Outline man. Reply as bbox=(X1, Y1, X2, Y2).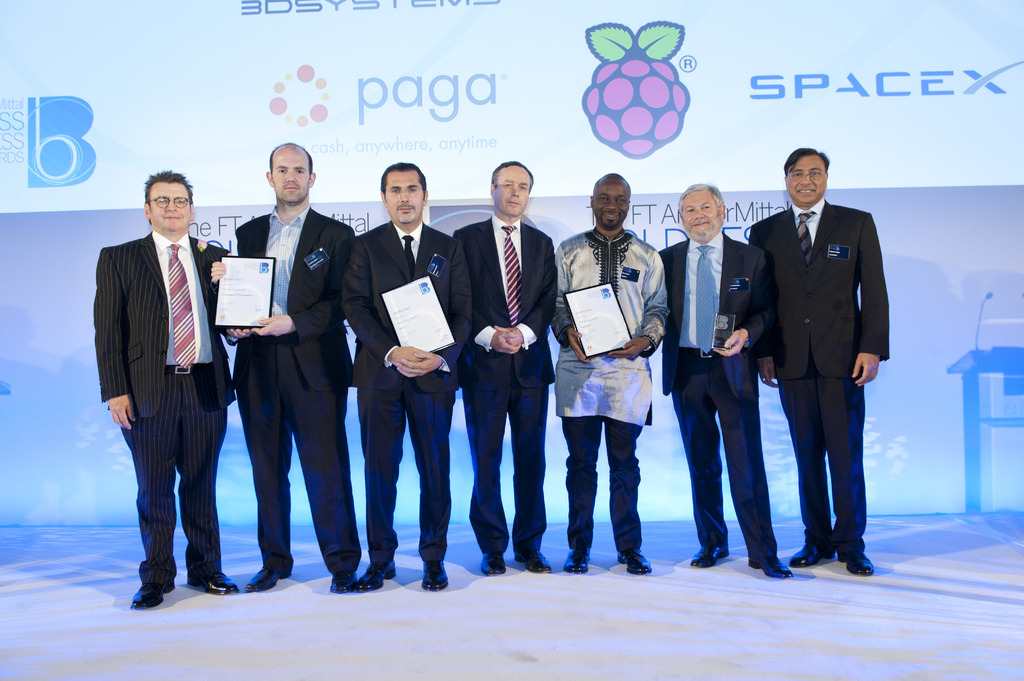
bbox=(331, 160, 476, 596).
